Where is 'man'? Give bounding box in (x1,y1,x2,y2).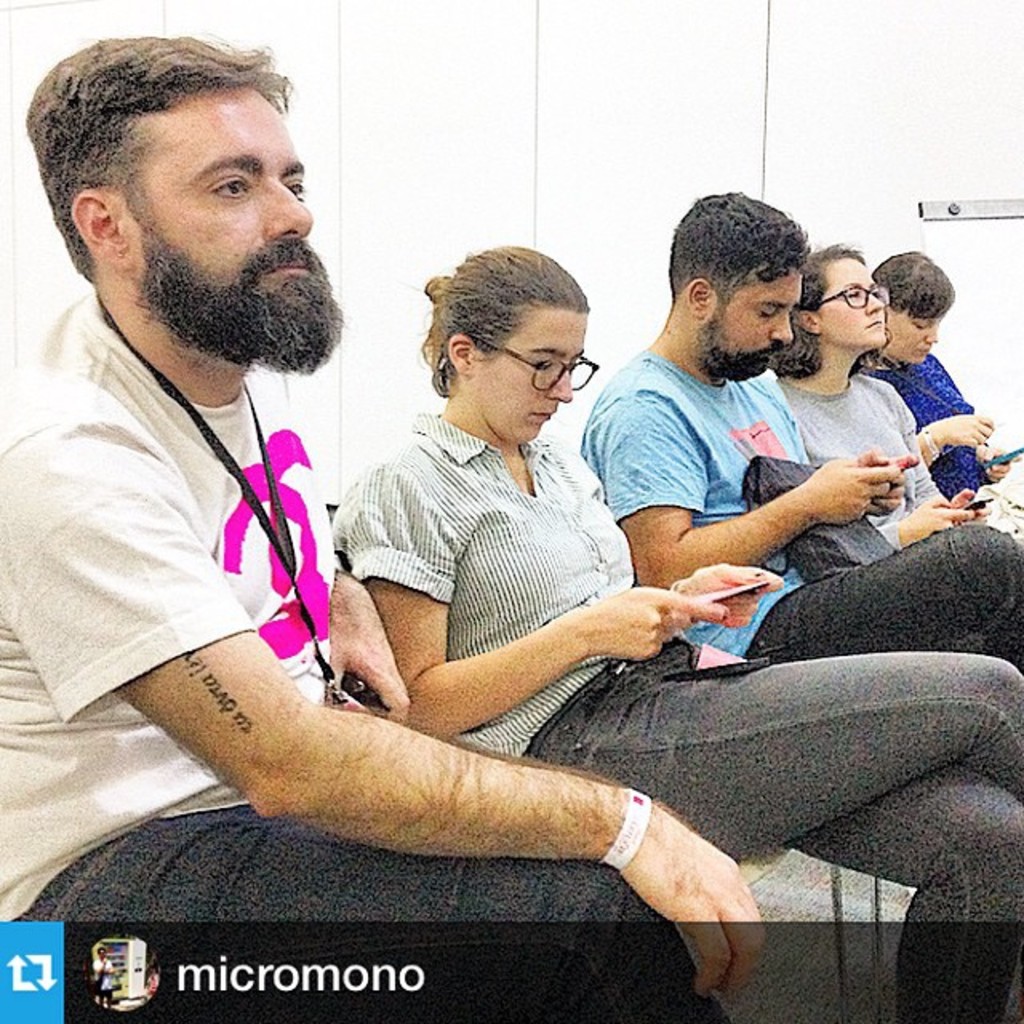
(10,5,414,880).
